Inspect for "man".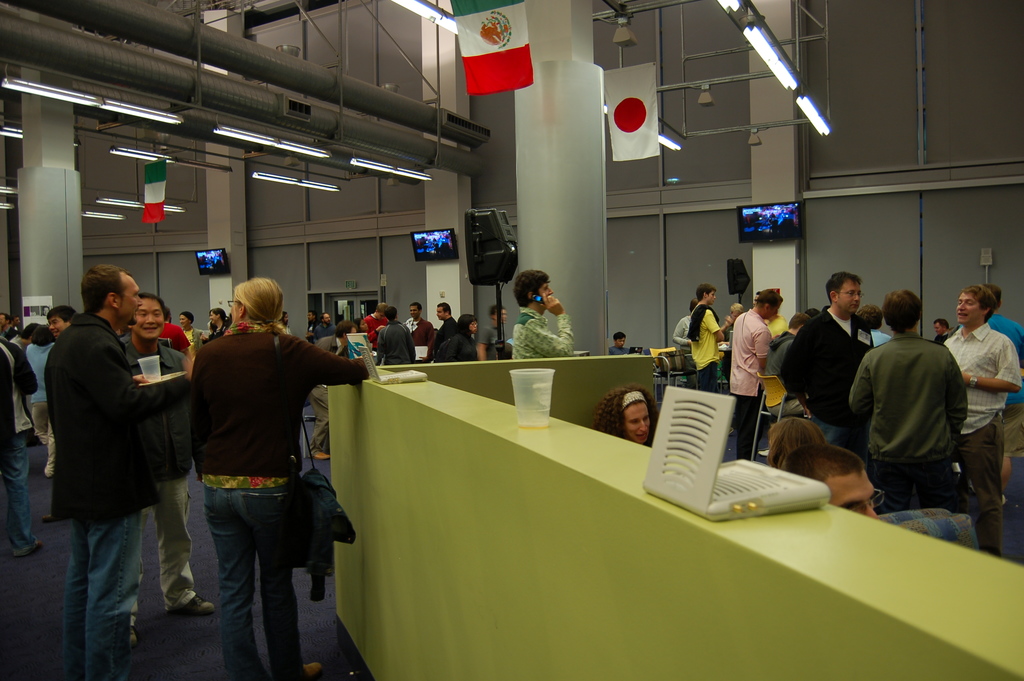
Inspection: {"left": 0, "top": 336, "right": 49, "bottom": 555}.
